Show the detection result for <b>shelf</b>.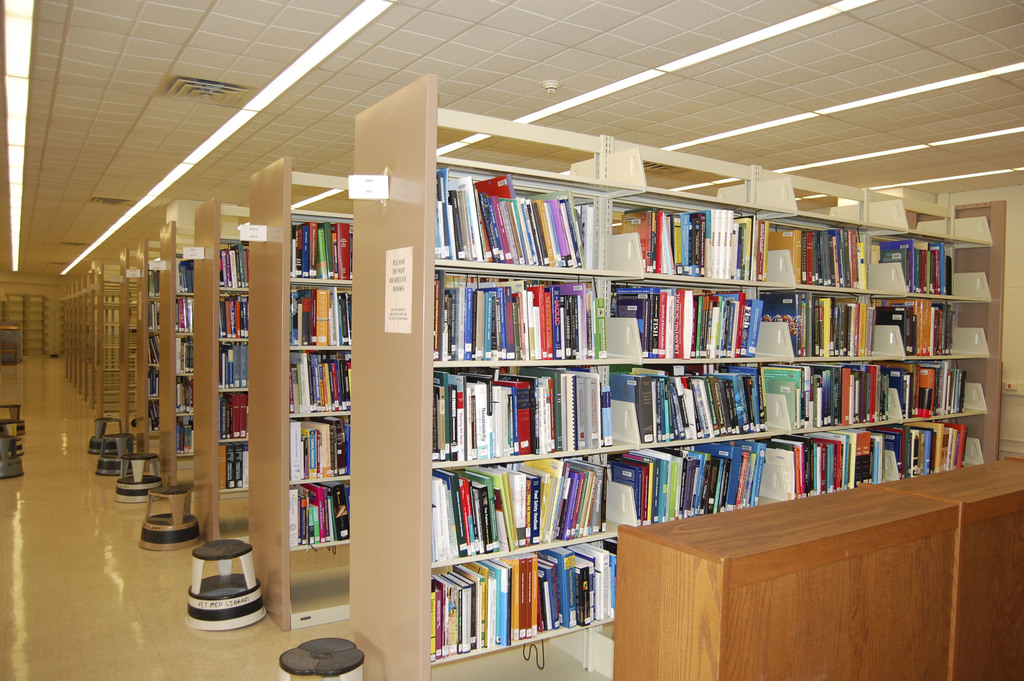
Rect(873, 356, 991, 419).
